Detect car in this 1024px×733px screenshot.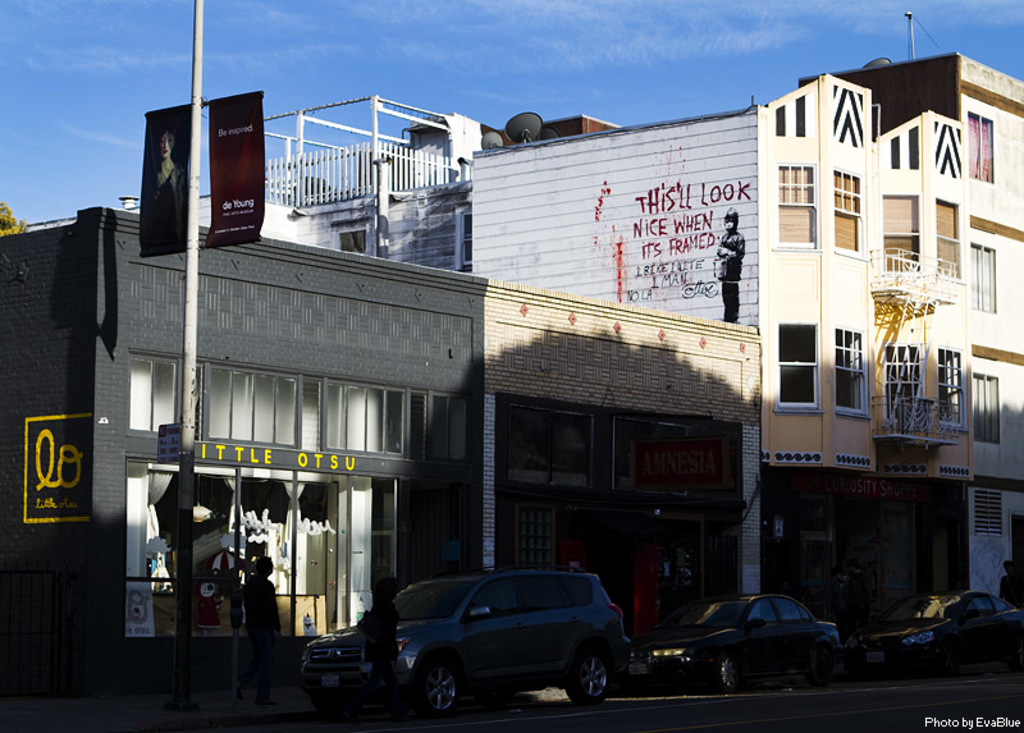
Detection: bbox(292, 560, 635, 713).
